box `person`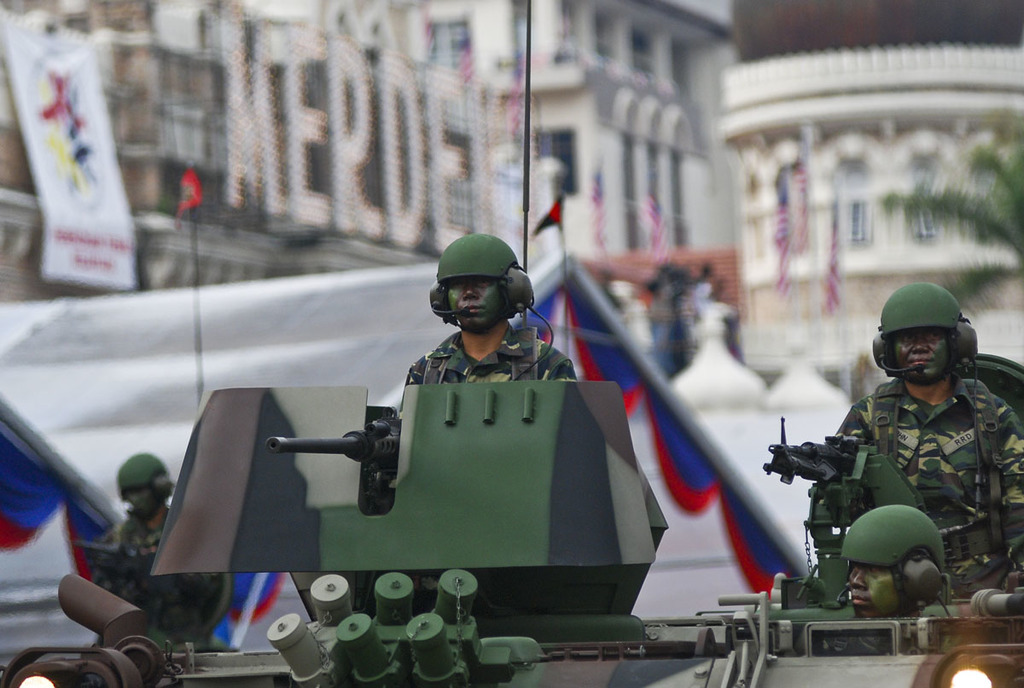
select_region(840, 498, 945, 623)
